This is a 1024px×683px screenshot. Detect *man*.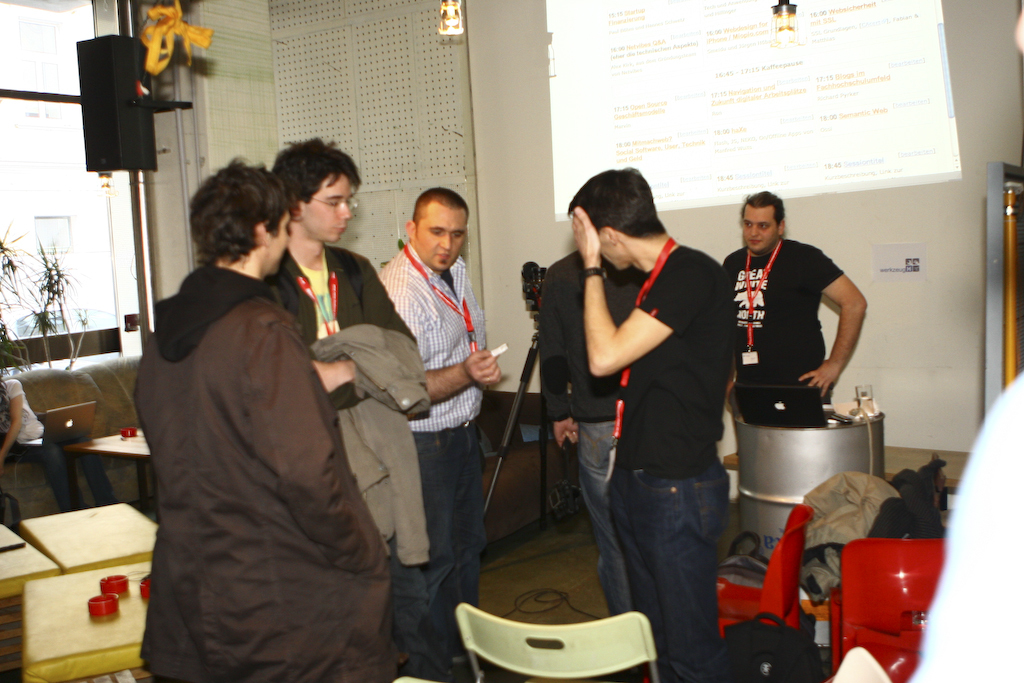
bbox=[380, 185, 515, 678].
